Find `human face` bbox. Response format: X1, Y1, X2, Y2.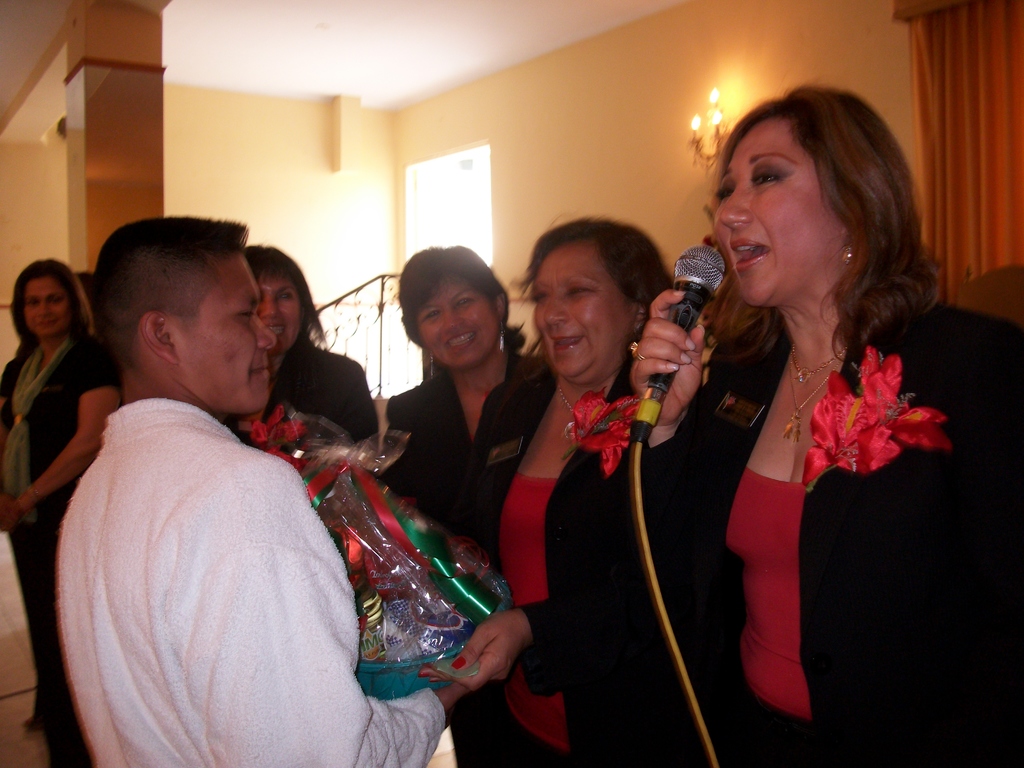
22, 275, 72, 338.
